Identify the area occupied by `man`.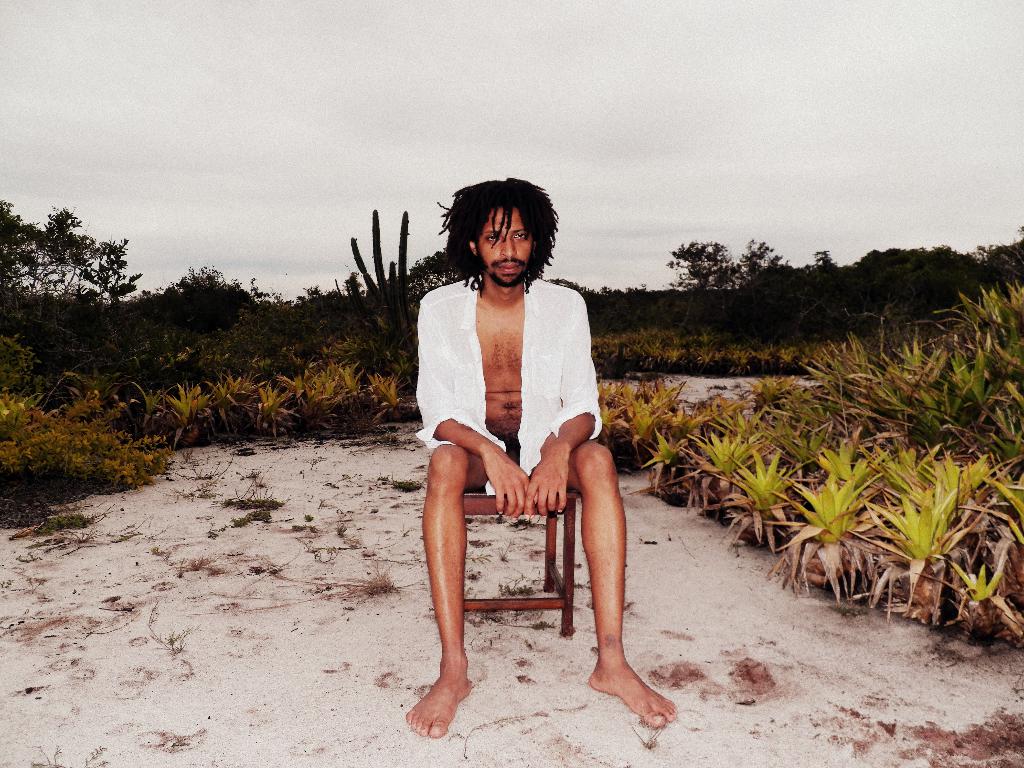
Area: l=410, t=189, r=653, b=753.
